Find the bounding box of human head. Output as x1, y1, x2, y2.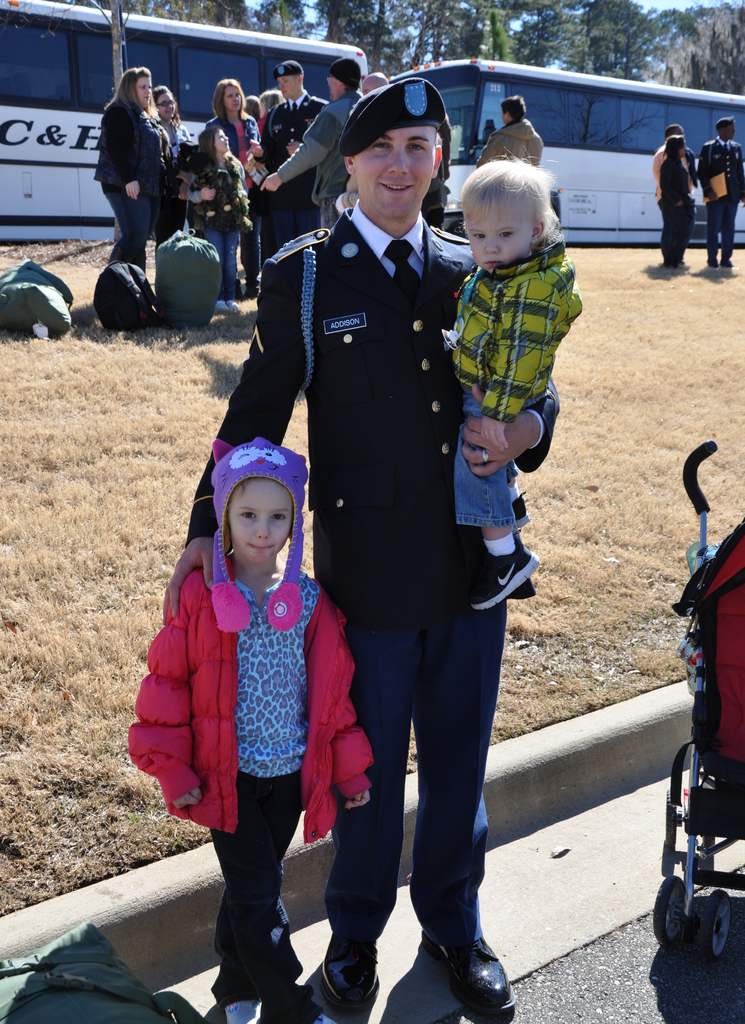
202, 125, 232, 156.
